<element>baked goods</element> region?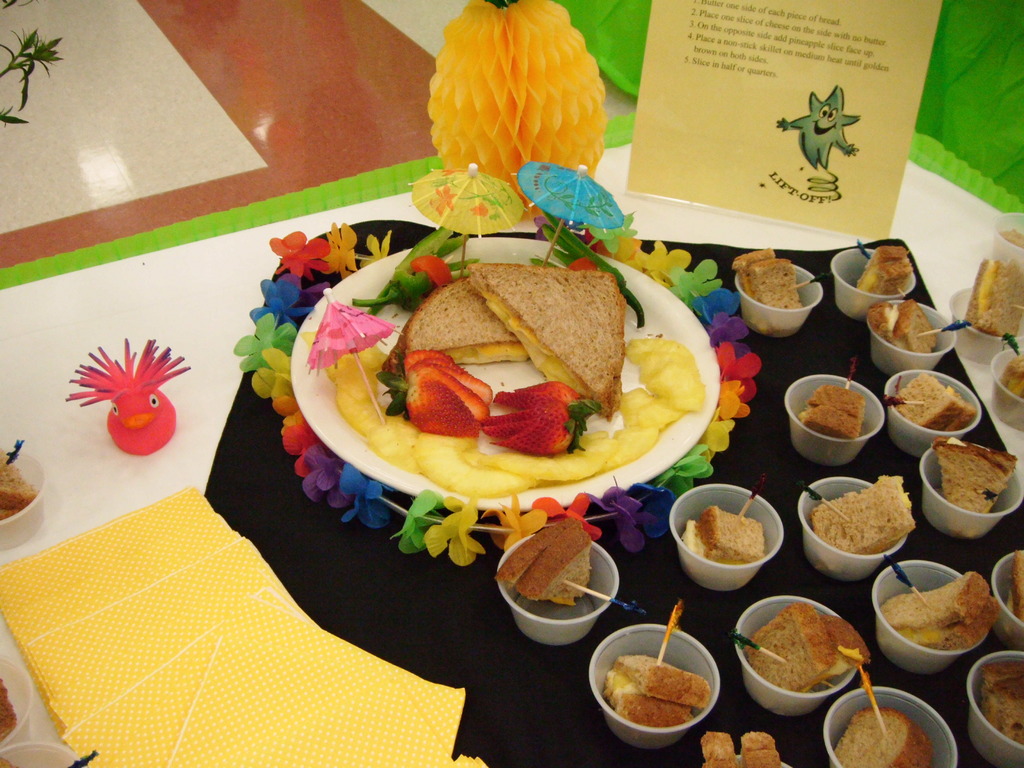
<bbox>751, 604, 870, 716</bbox>
